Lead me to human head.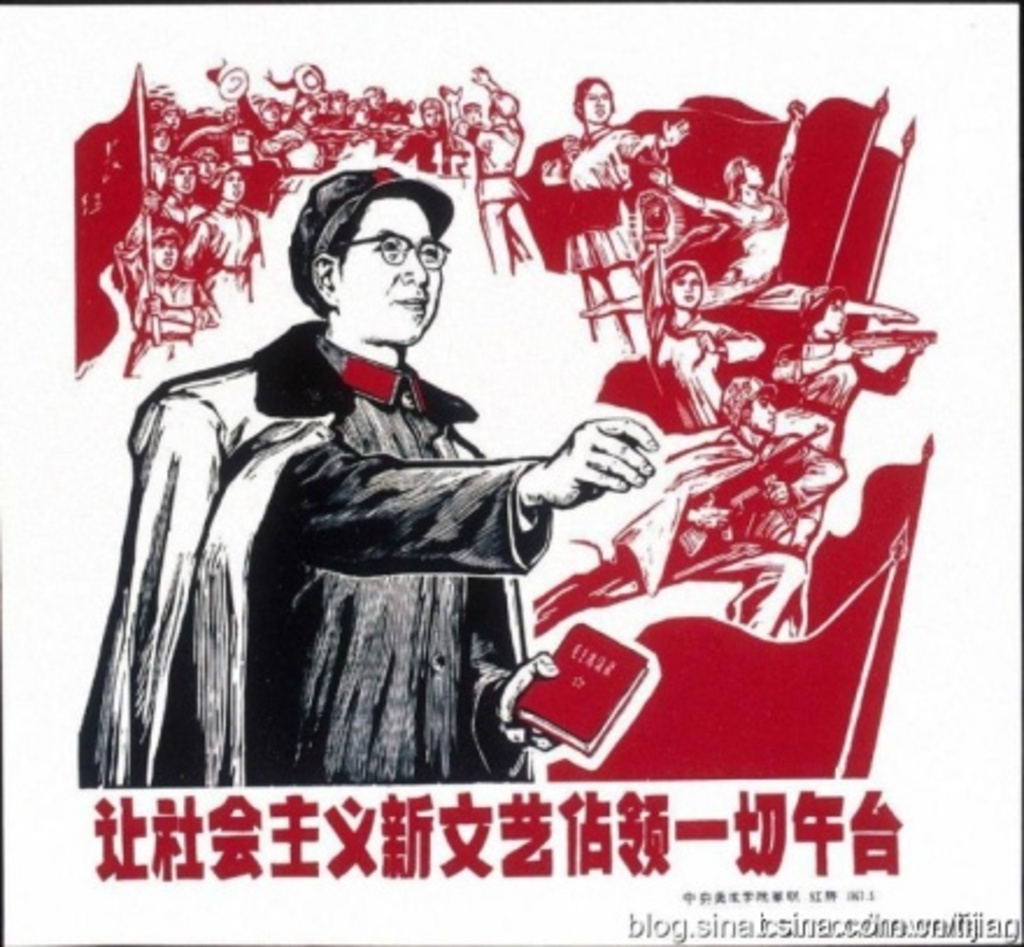
Lead to {"left": 284, "top": 165, "right": 454, "bottom": 330}.
